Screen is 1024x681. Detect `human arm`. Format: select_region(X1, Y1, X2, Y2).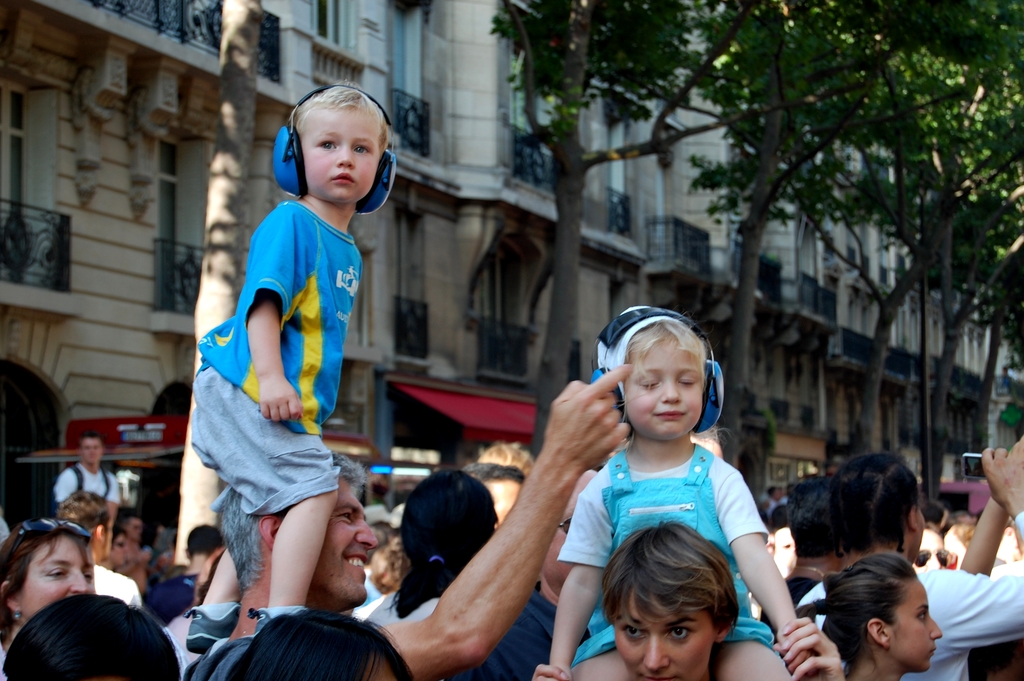
select_region(543, 466, 611, 675).
